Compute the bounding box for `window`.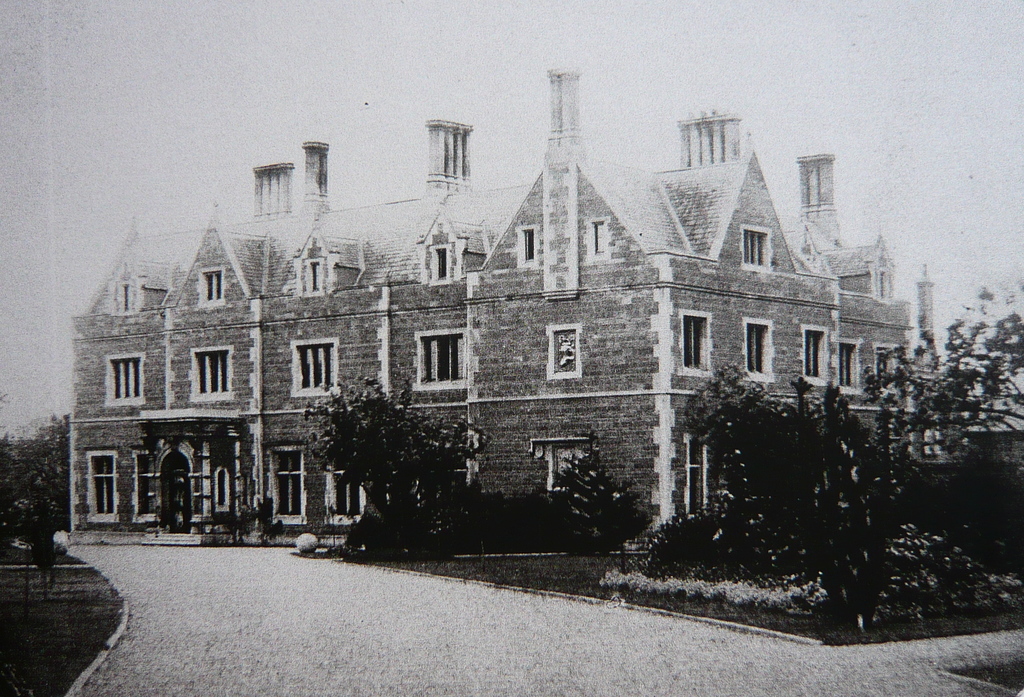
742:226:768:266.
